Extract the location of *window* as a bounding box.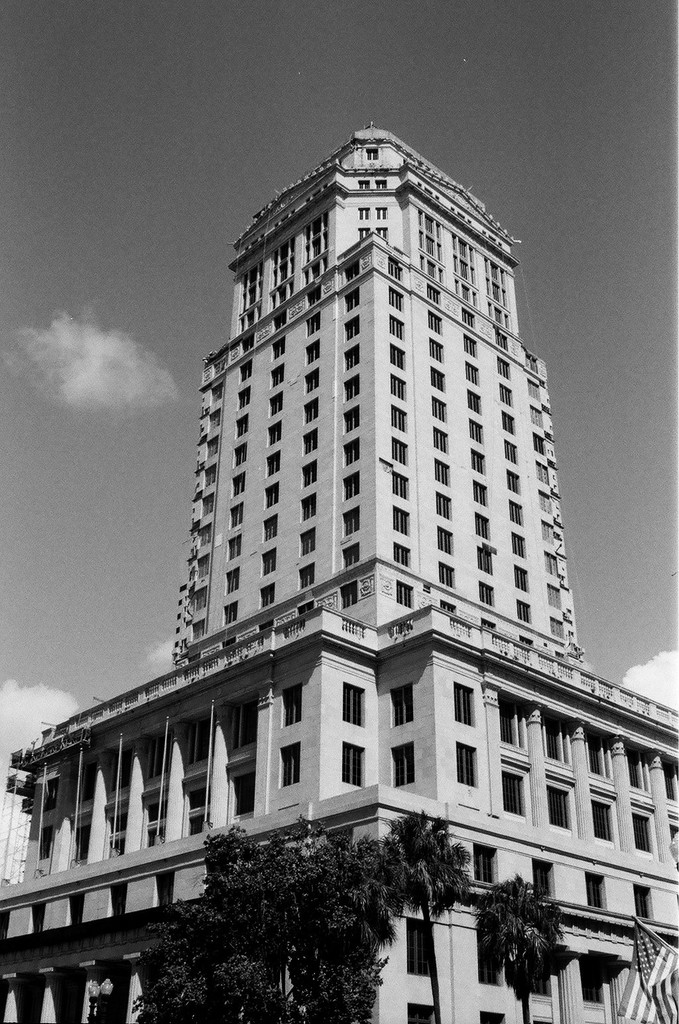
<box>338,682,362,729</box>.
